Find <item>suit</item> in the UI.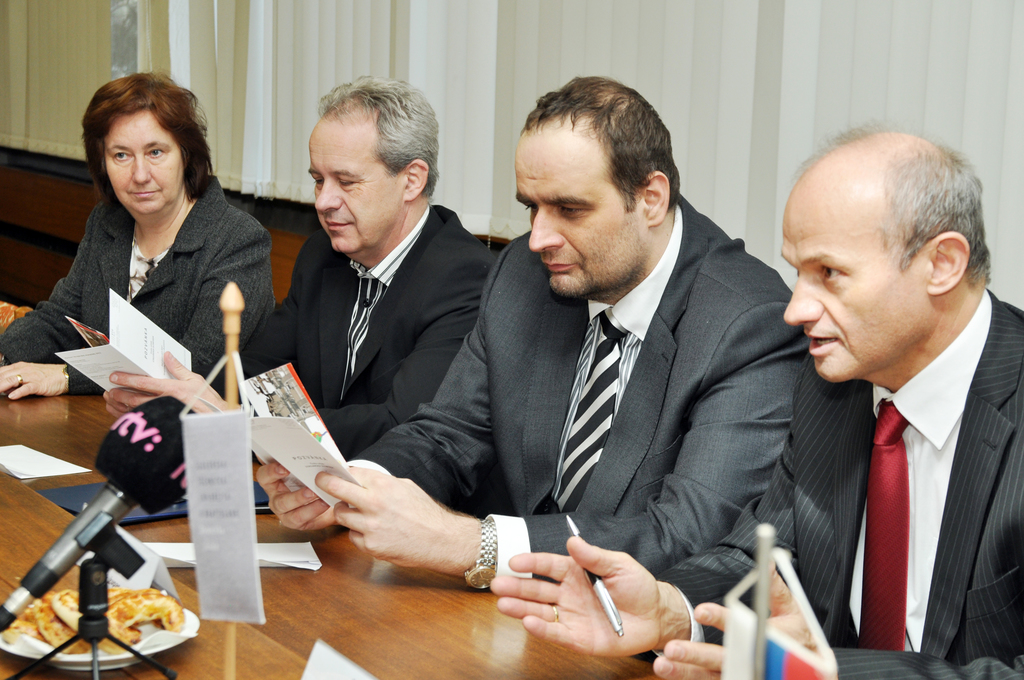
UI element at <region>656, 287, 1023, 679</region>.
